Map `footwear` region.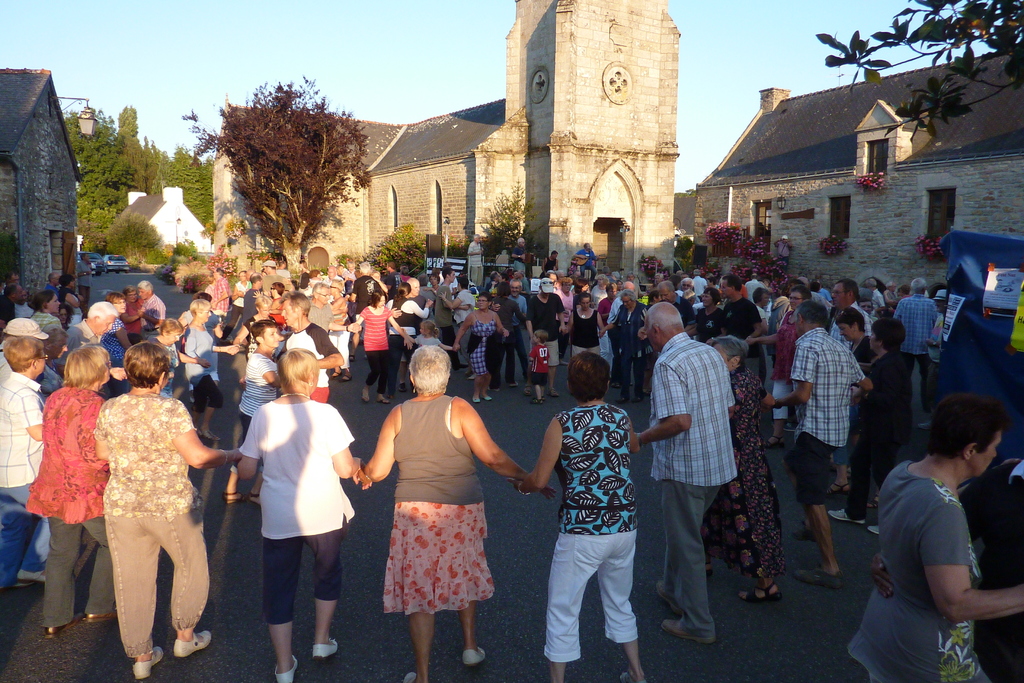
Mapped to {"x1": 400, "y1": 671, "x2": 417, "y2": 682}.
